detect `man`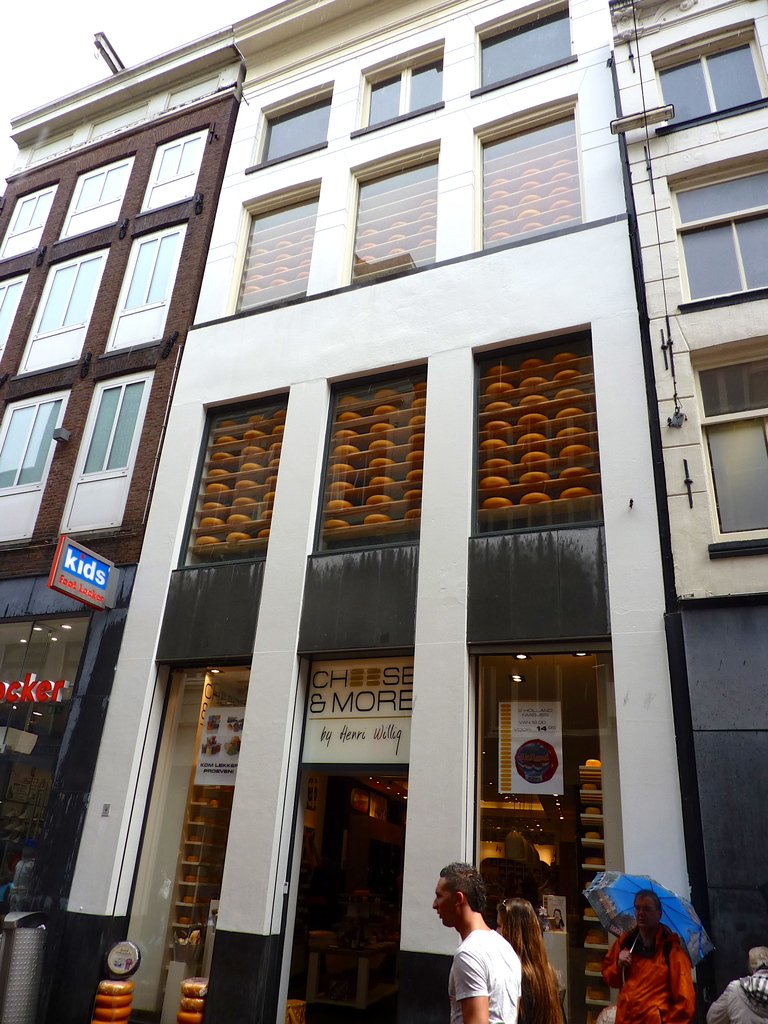
605:893:694:1023
